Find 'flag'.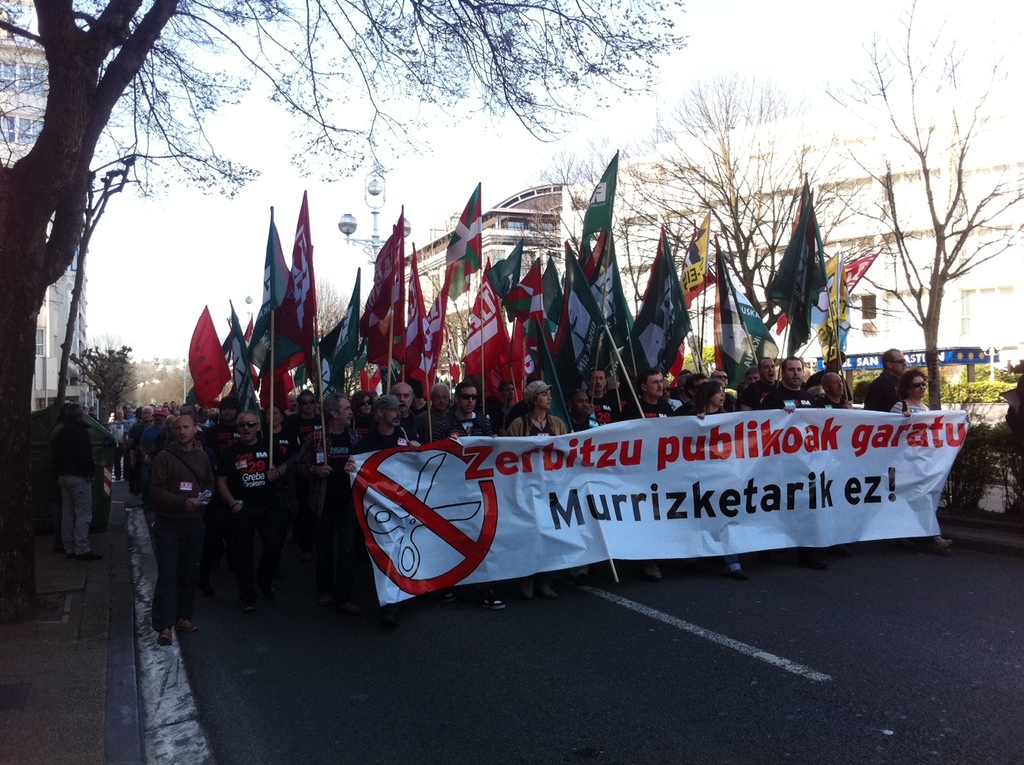
(218, 308, 260, 396).
